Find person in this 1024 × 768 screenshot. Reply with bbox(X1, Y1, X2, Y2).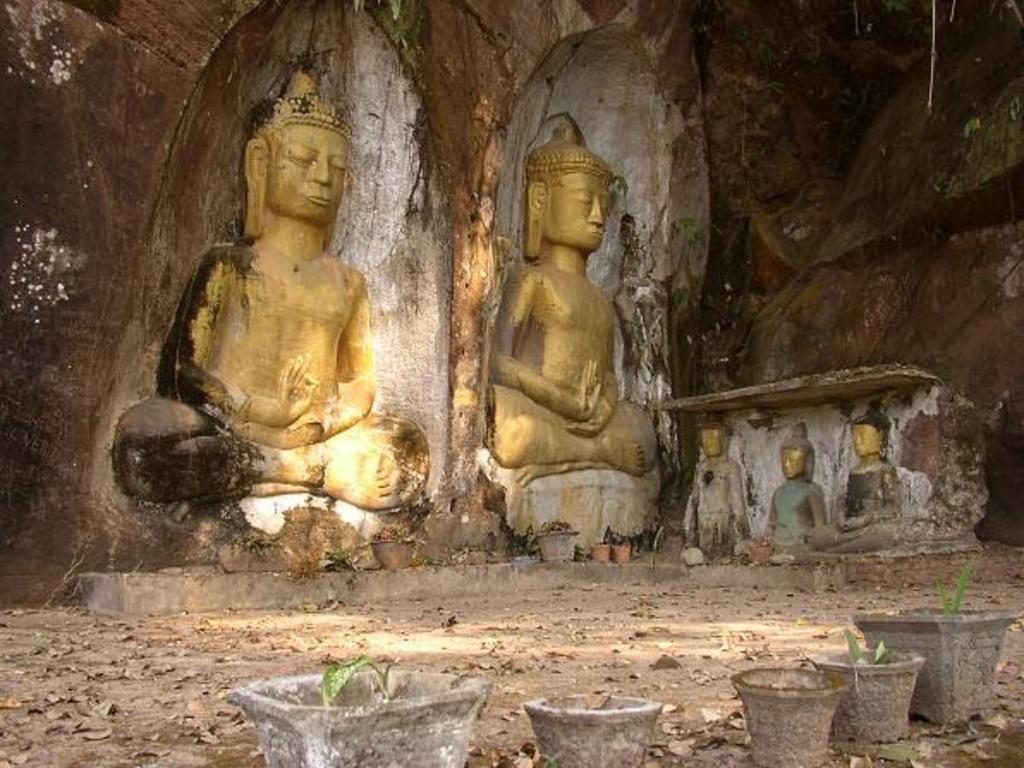
bbox(682, 418, 746, 565).
